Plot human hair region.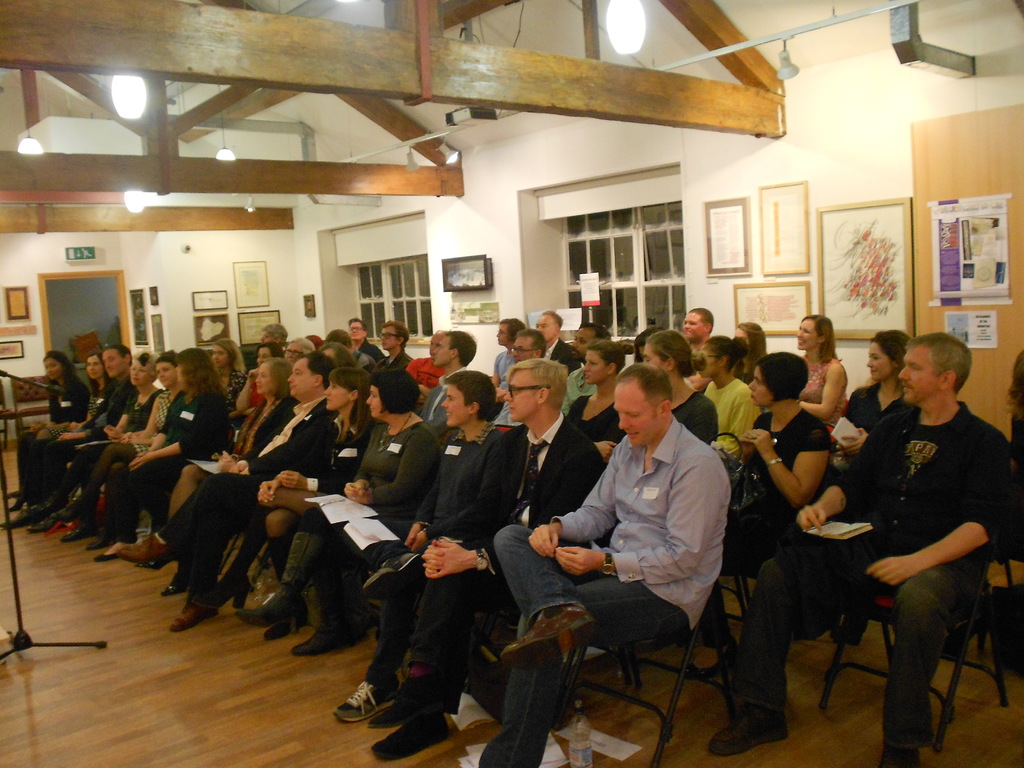
Plotted at x1=179, y1=347, x2=218, y2=395.
